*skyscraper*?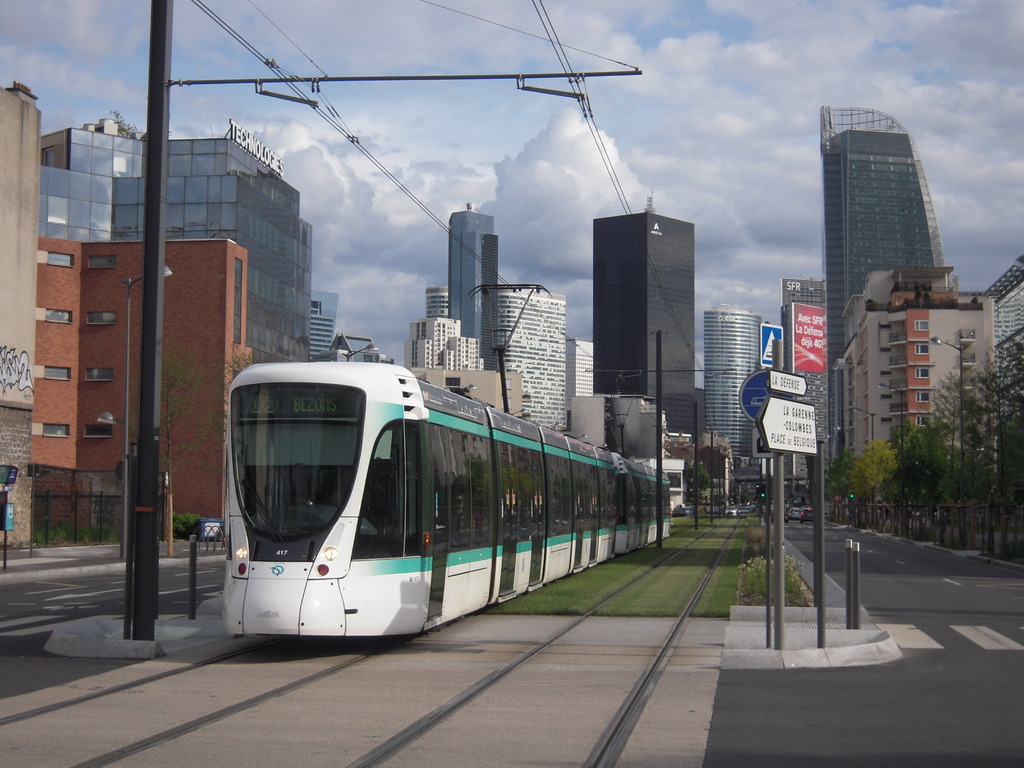
BBox(488, 288, 563, 430)
